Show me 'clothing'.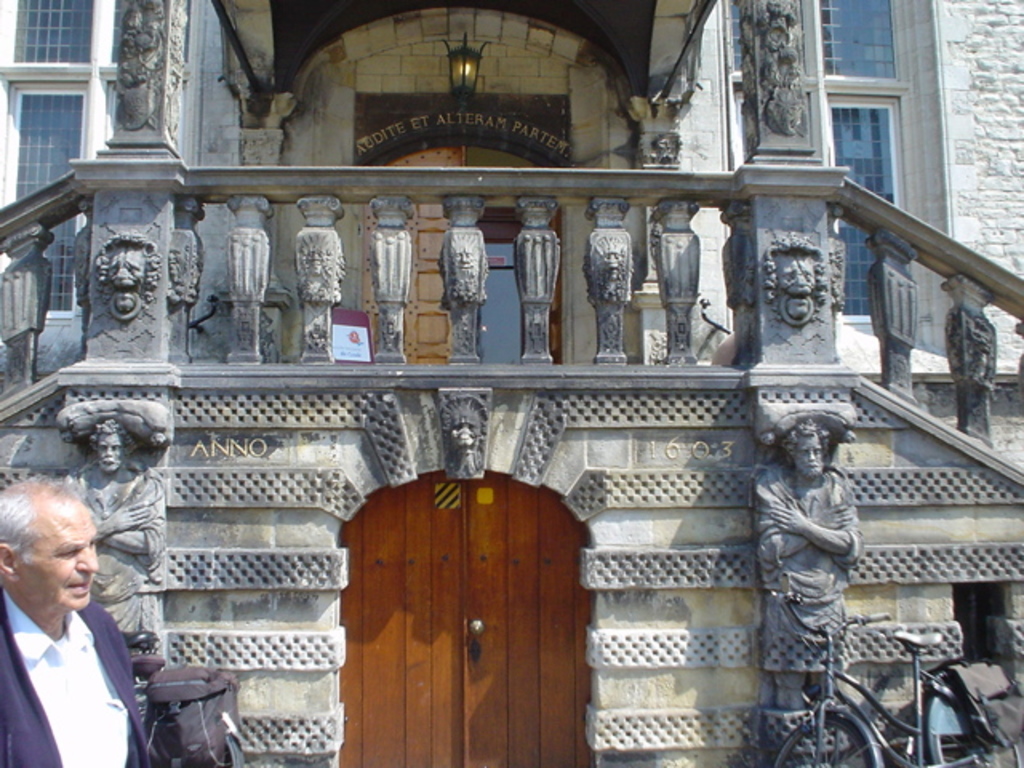
'clothing' is here: locate(760, 467, 862, 674).
